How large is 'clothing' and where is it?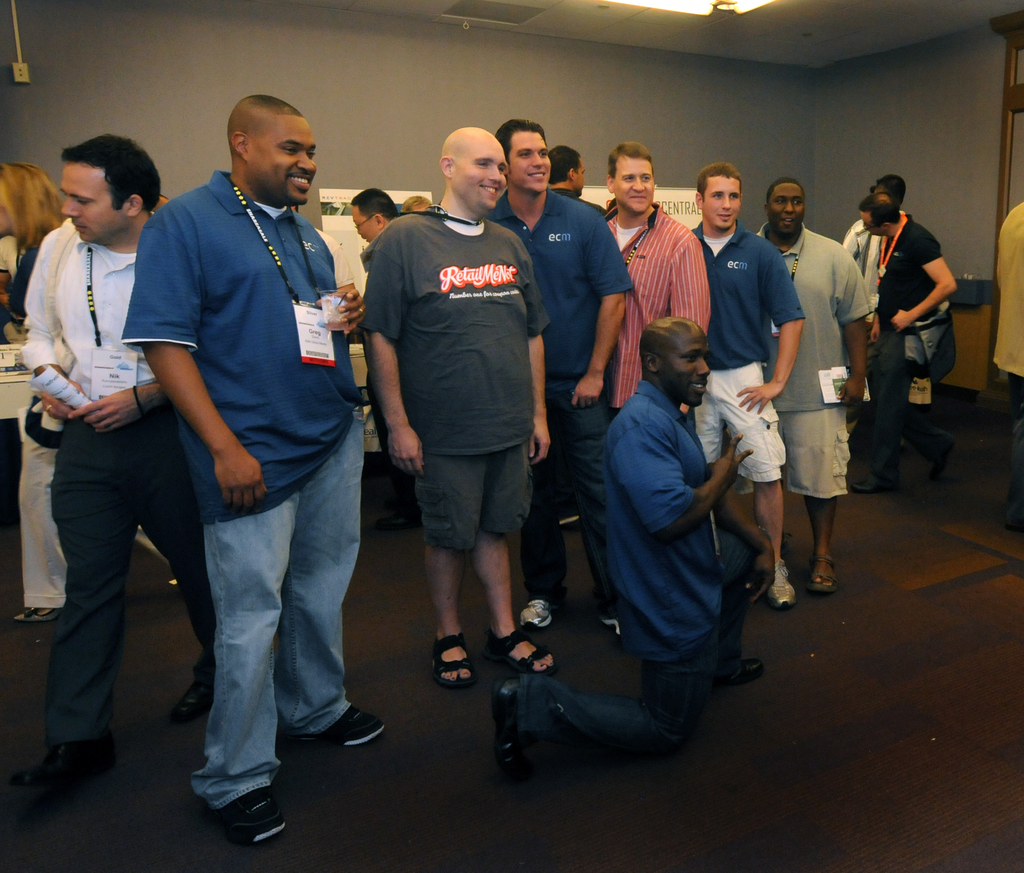
Bounding box: {"left": 0, "top": 231, "right": 73, "bottom": 610}.
